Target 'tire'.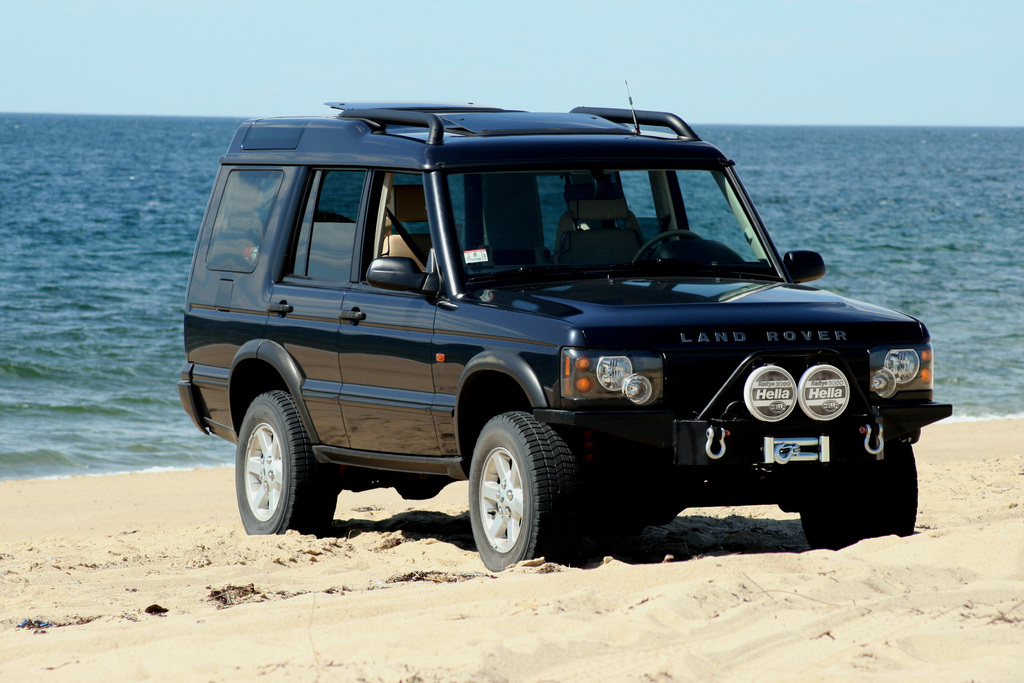
Target region: crop(801, 444, 919, 544).
